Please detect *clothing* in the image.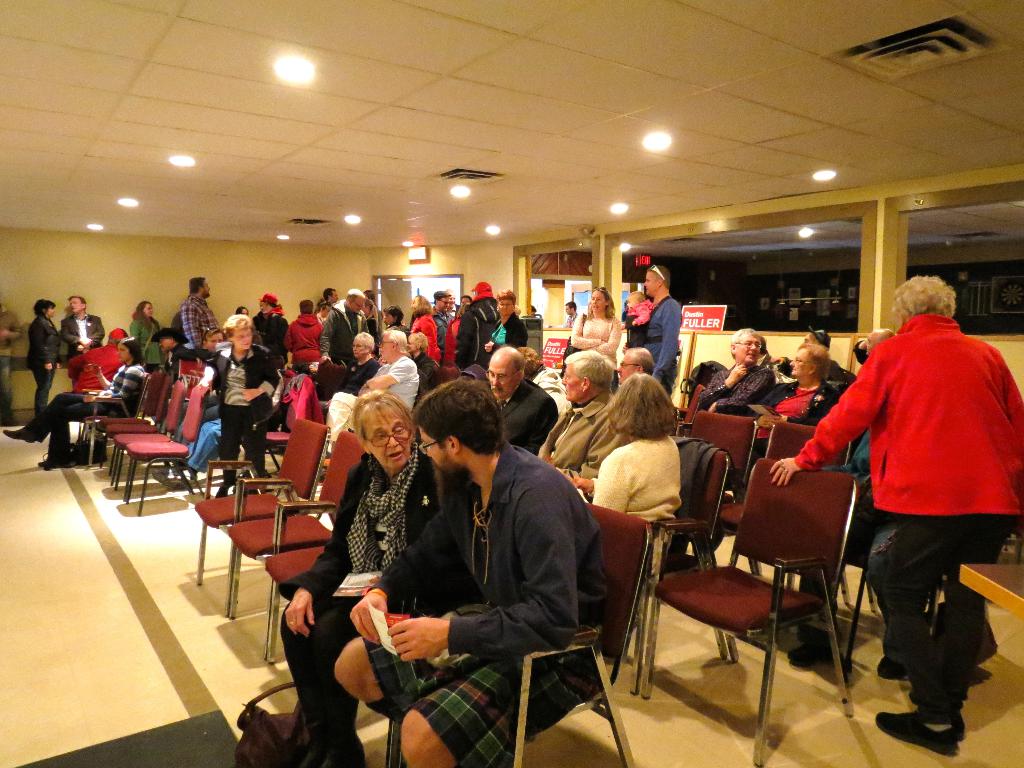
BBox(488, 311, 526, 349).
